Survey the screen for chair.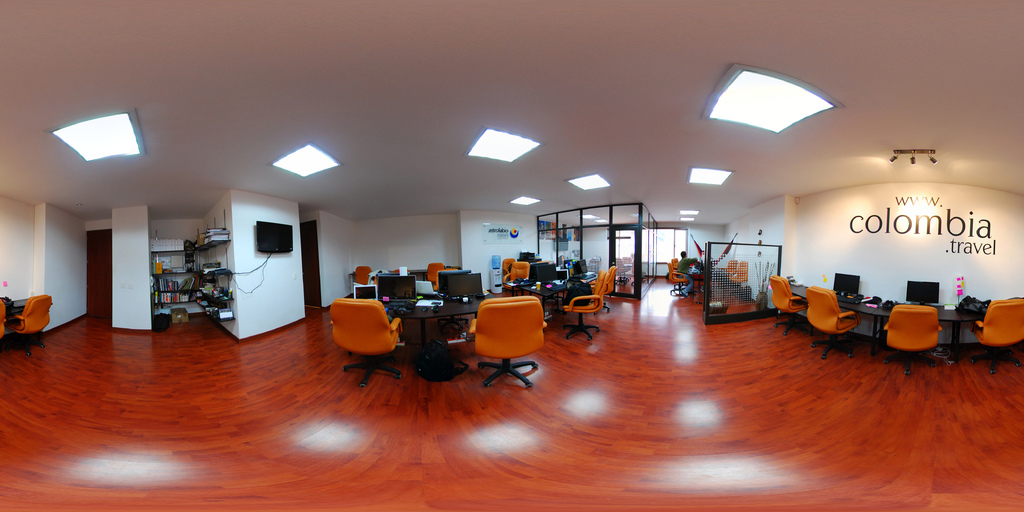
Survey found: bbox=(883, 303, 943, 379).
